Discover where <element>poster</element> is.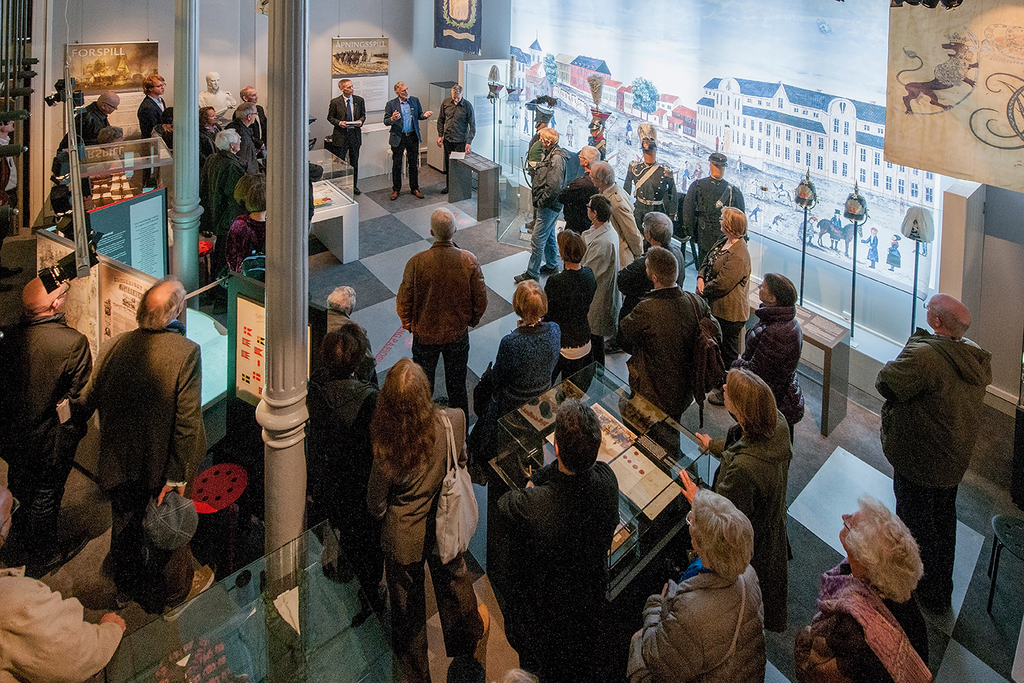
Discovered at {"x1": 58, "y1": 35, "x2": 159, "y2": 97}.
